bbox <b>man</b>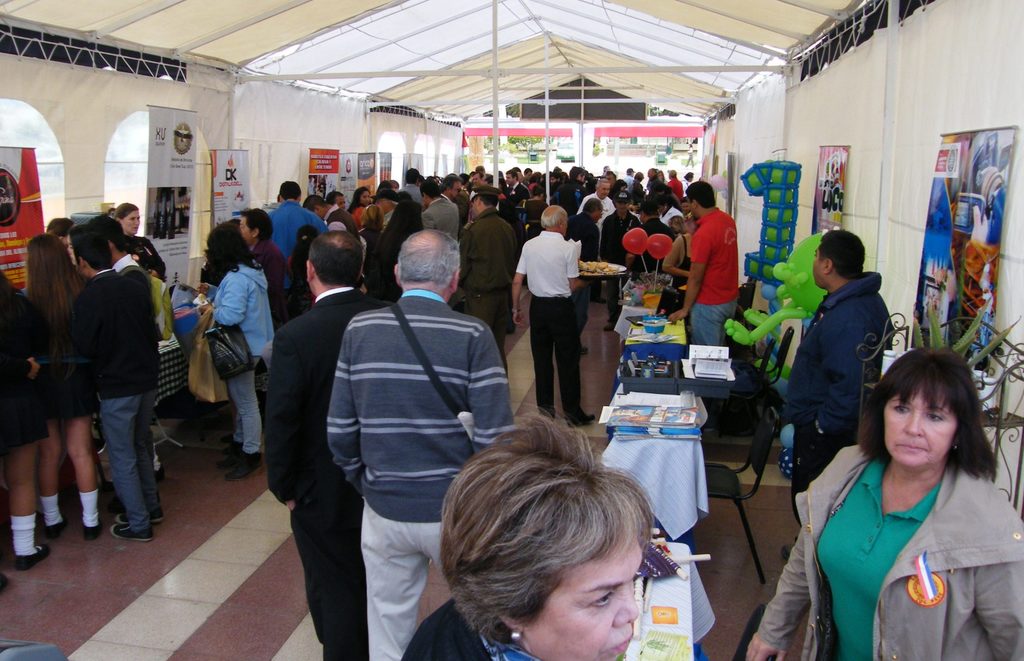
[662, 176, 742, 357]
